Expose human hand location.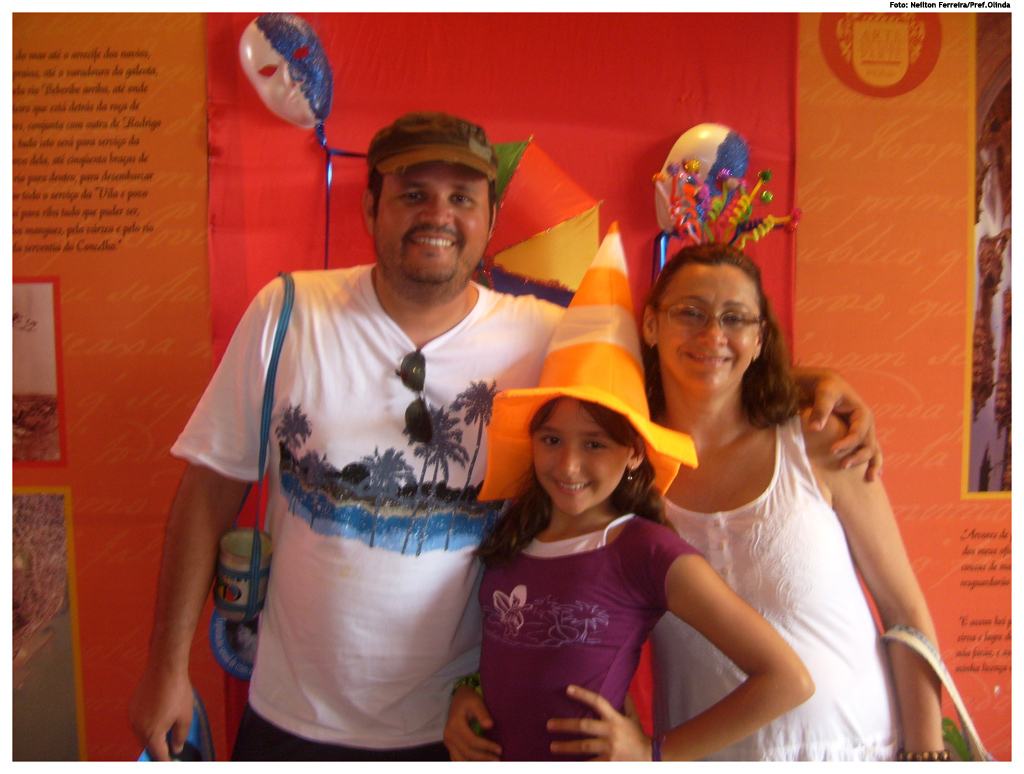
Exposed at crop(545, 683, 652, 762).
